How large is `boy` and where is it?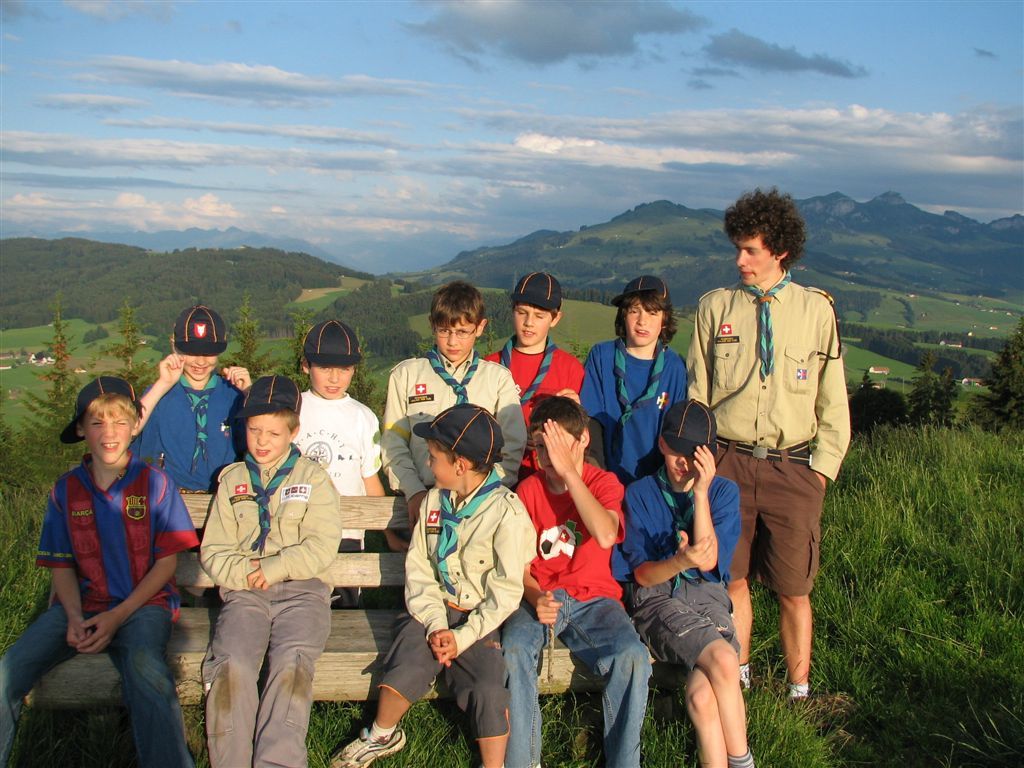
Bounding box: 373:281:523:532.
